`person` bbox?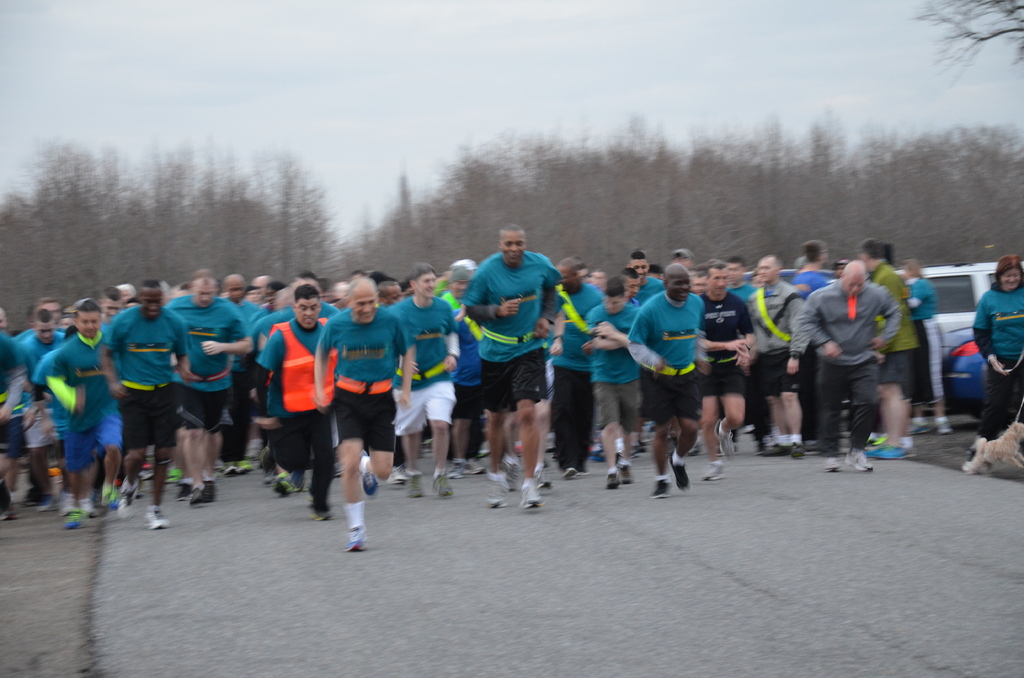
BBox(637, 264, 707, 487)
